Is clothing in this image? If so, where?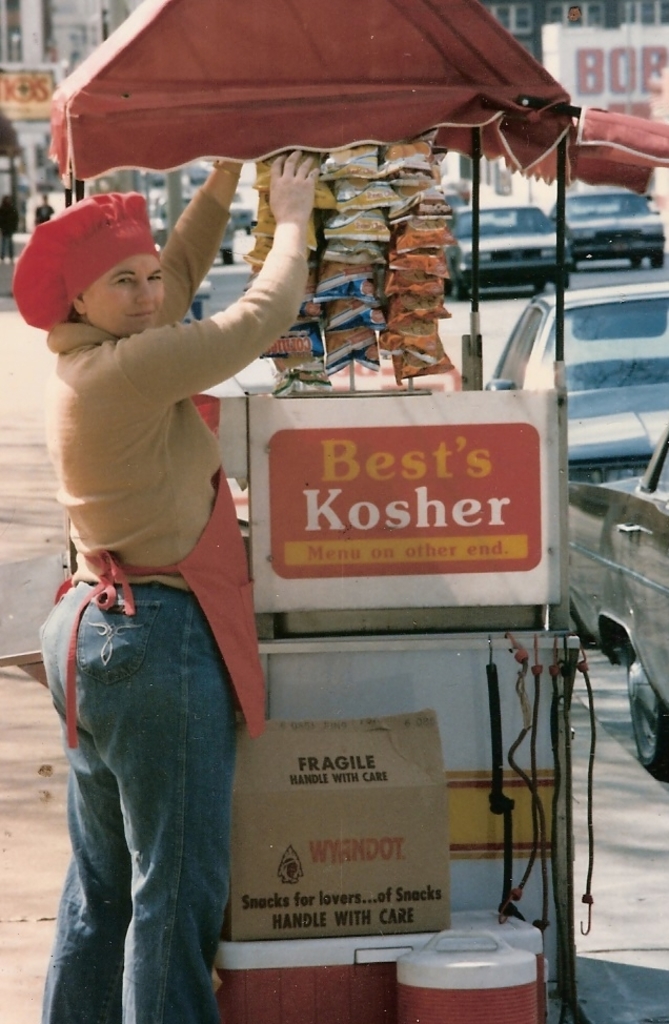
Yes, at [left=0, top=159, right=319, bottom=1023].
